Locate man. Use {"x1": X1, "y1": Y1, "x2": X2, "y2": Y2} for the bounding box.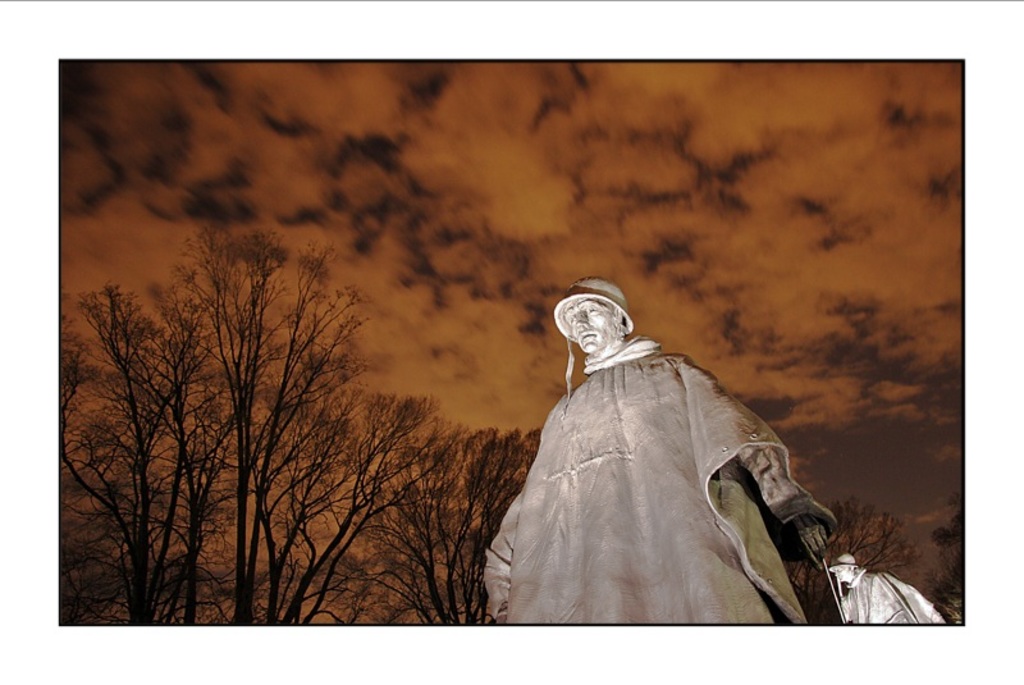
{"x1": 480, "y1": 275, "x2": 838, "y2": 621}.
